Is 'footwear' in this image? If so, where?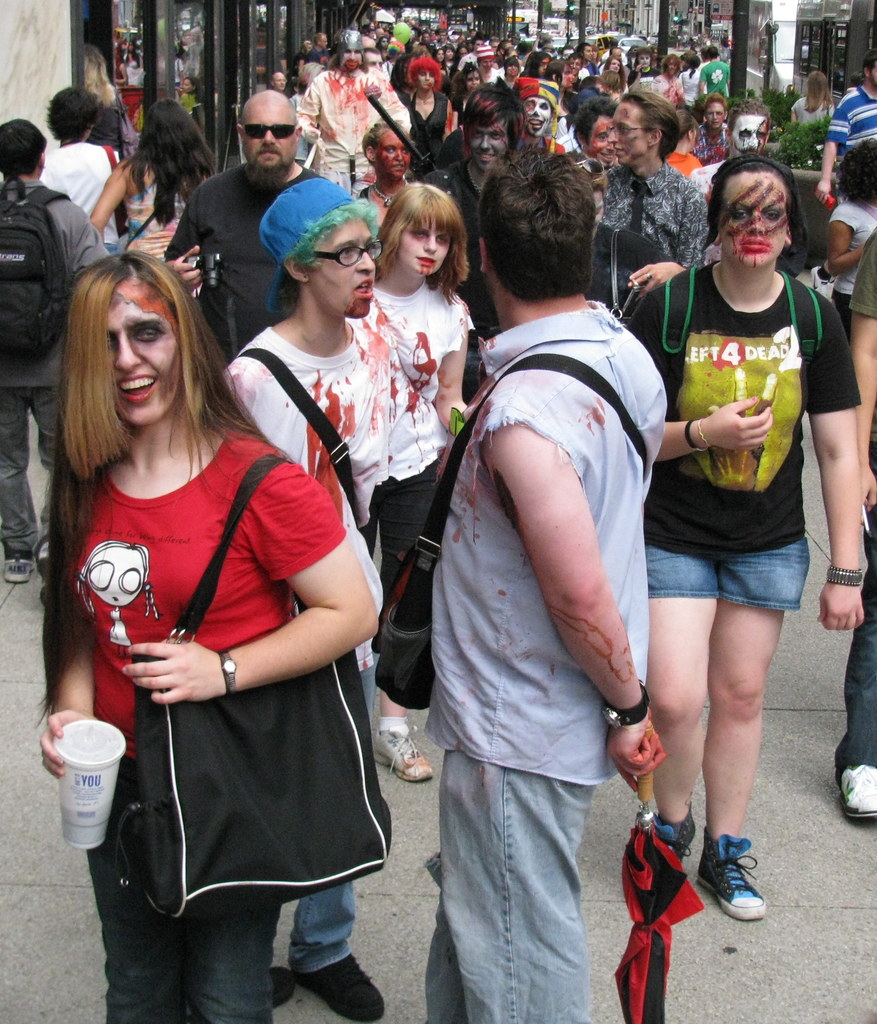
Yes, at [left=298, top=954, right=388, bottom=1022].
